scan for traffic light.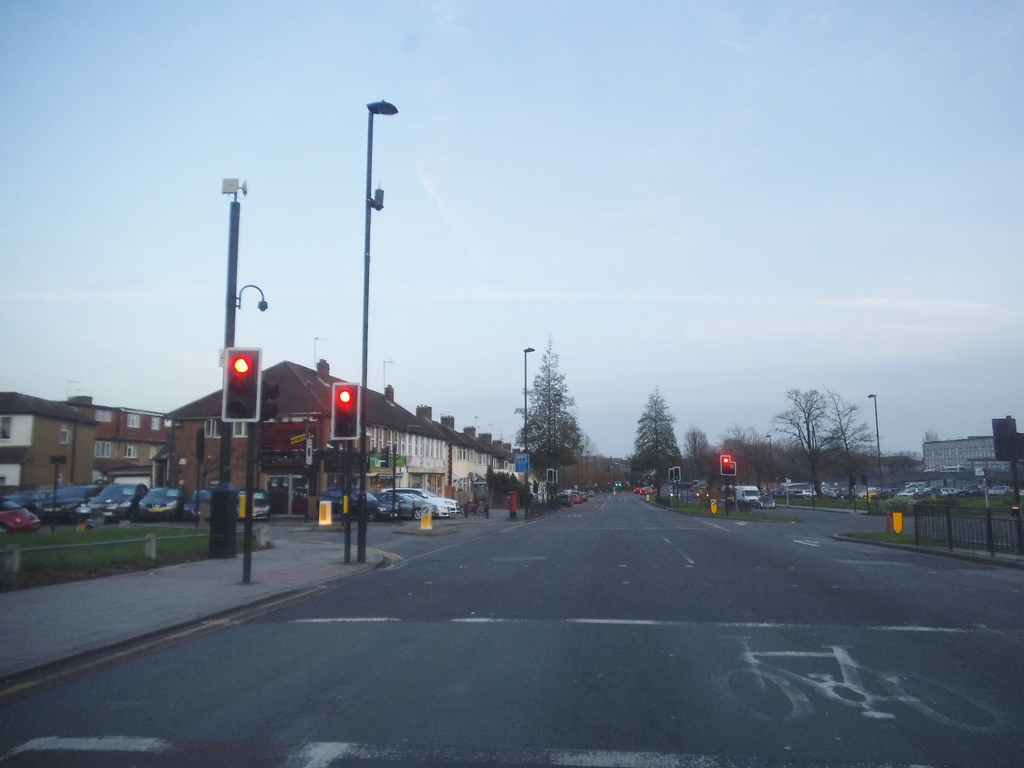
Scan result: bbox(554, 468, 558, 484).
